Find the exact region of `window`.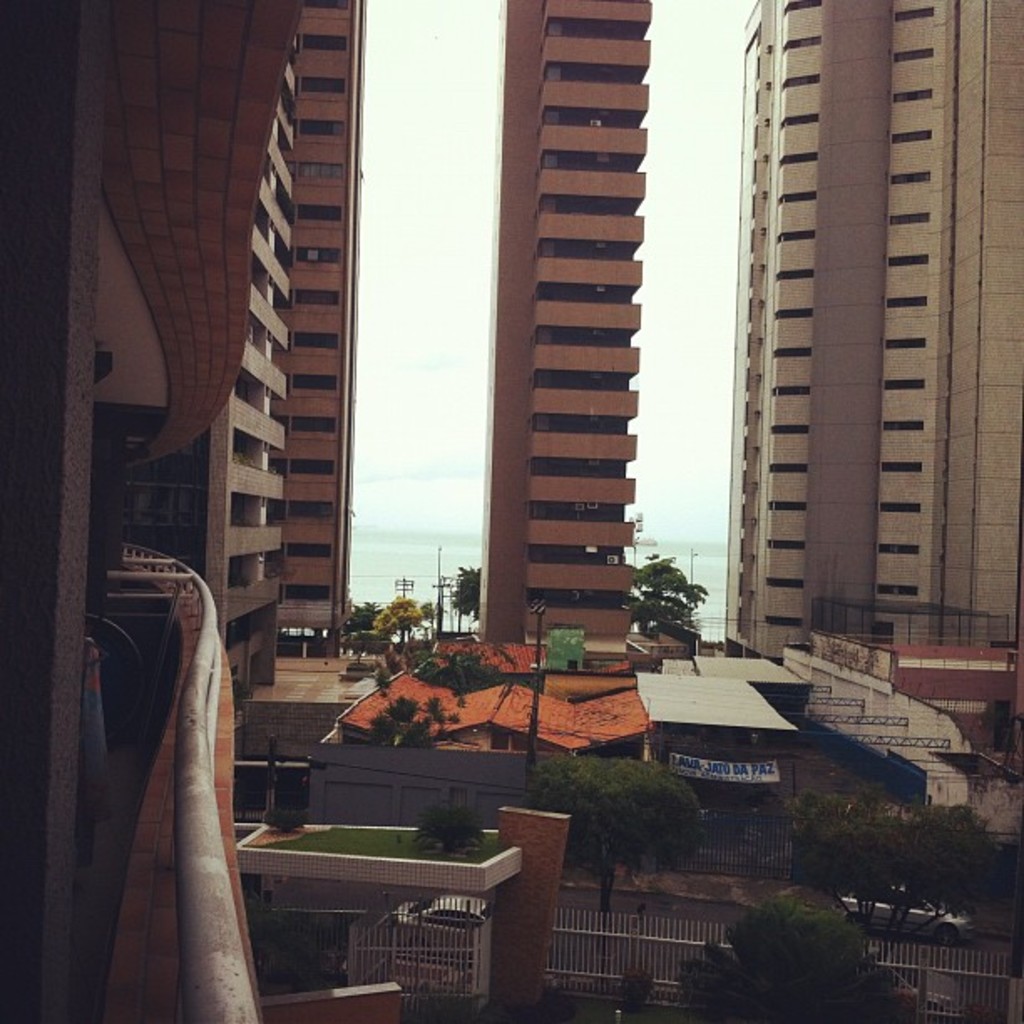
Exact region: <bbox>291, 330, 346, 353</bbox>.
